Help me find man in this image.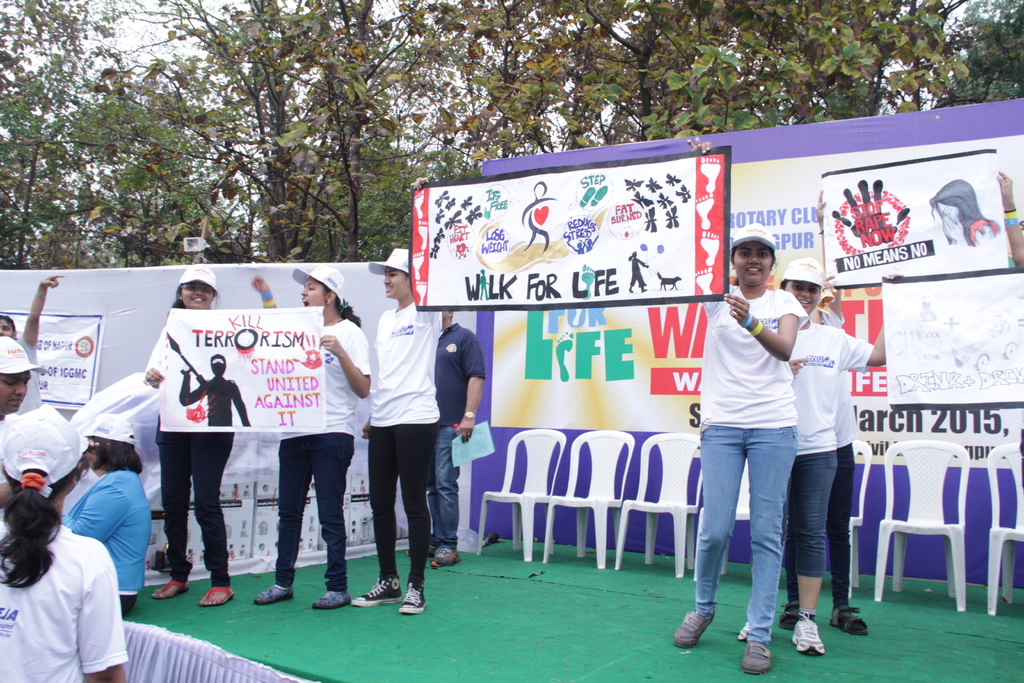
Found it: select_region(434, 311, 483, 564).
